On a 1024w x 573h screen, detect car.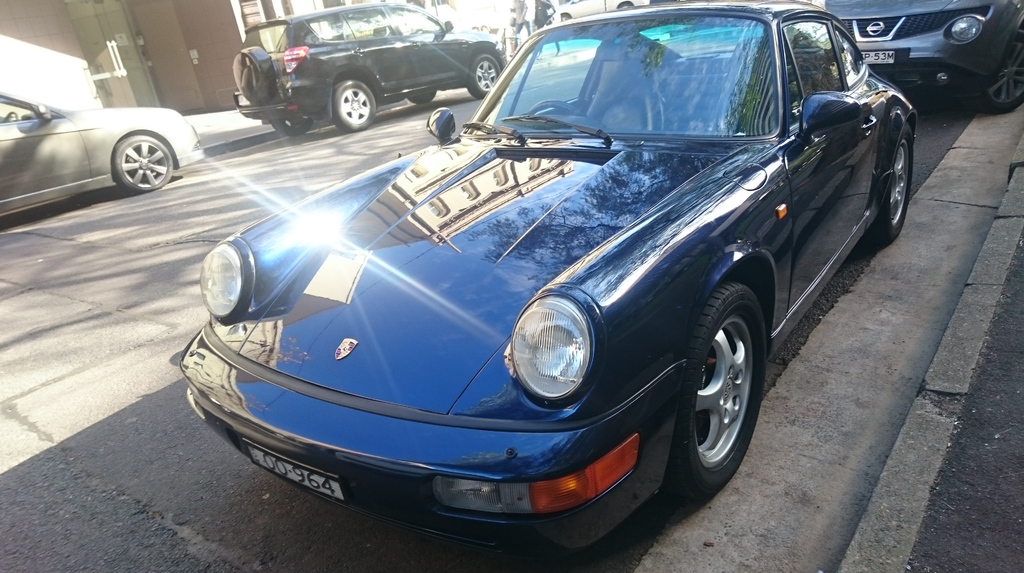
[813,0,1023,116].
